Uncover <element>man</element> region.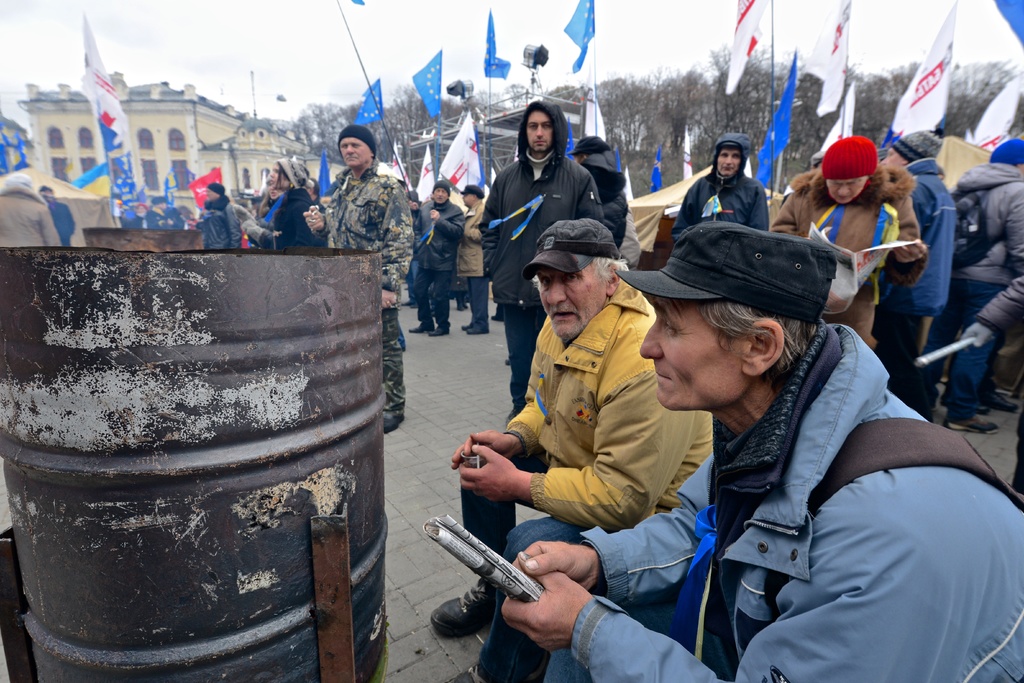
Uncovered: locate(308, 123, 413, 433).
